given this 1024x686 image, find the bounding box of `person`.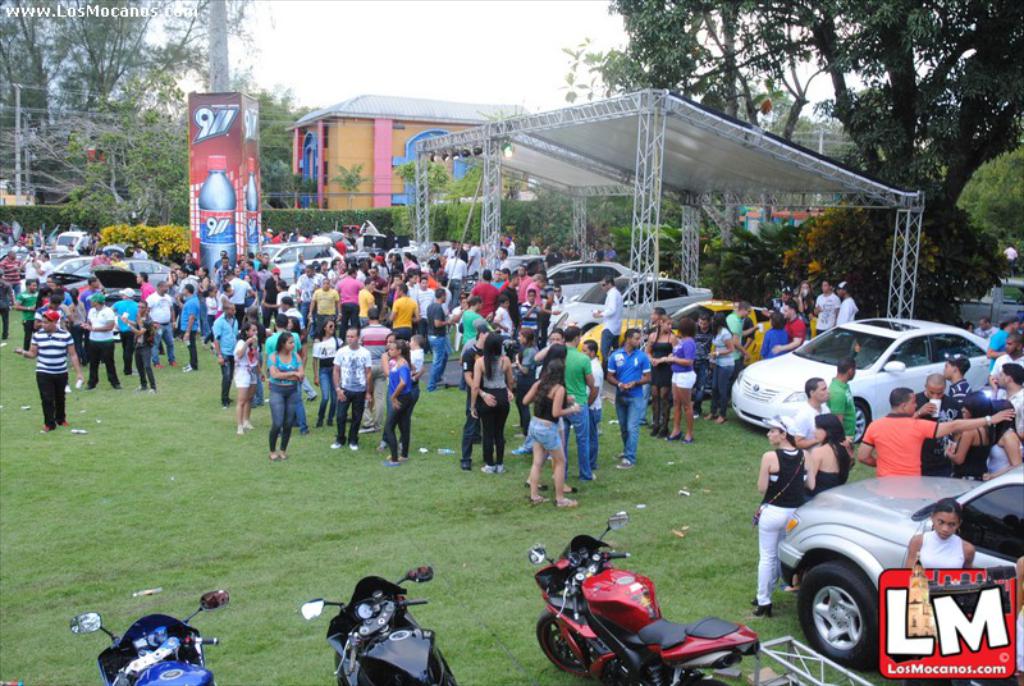
602:324:650:458.
